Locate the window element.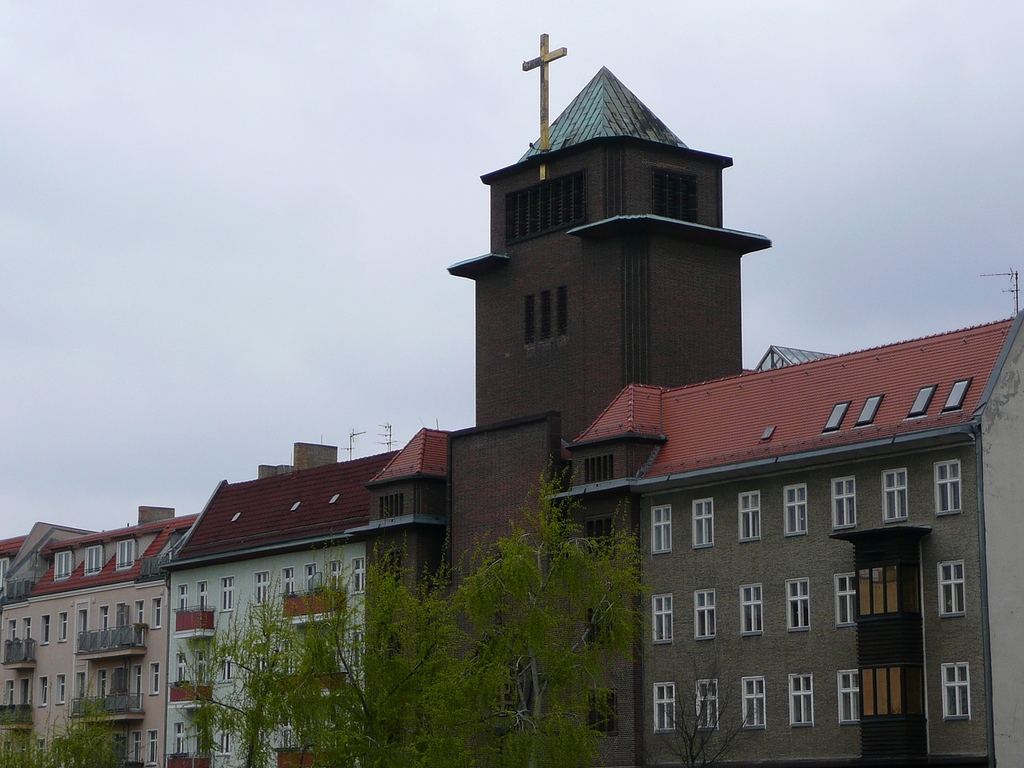
Element bbox: 221/575/236/610.
